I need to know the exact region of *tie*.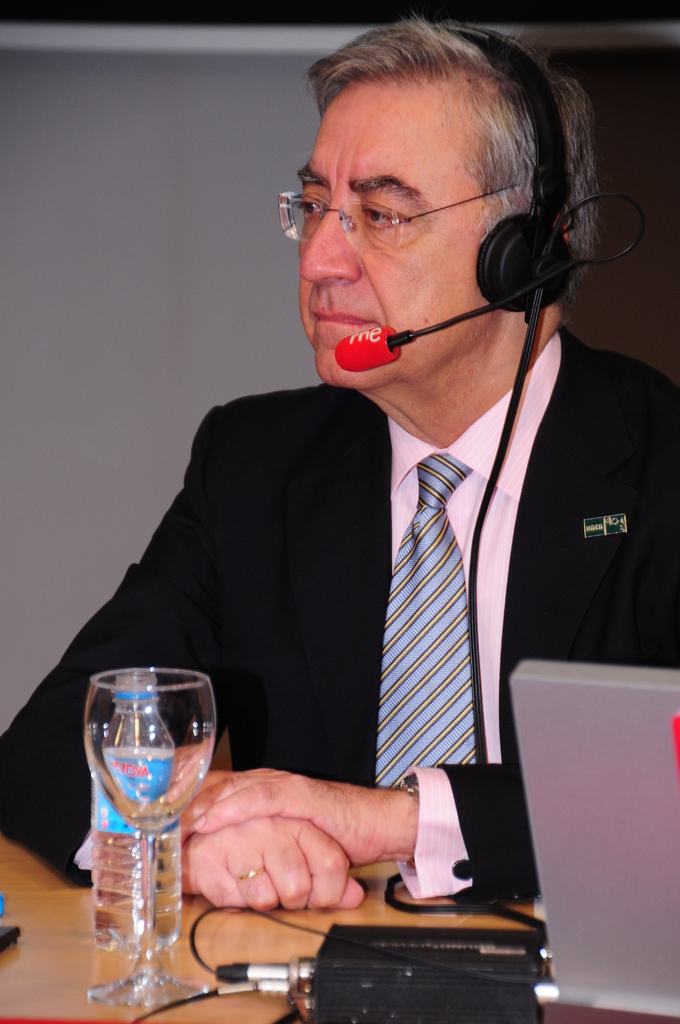
Region: select_region(368, 449, 476, 790).
